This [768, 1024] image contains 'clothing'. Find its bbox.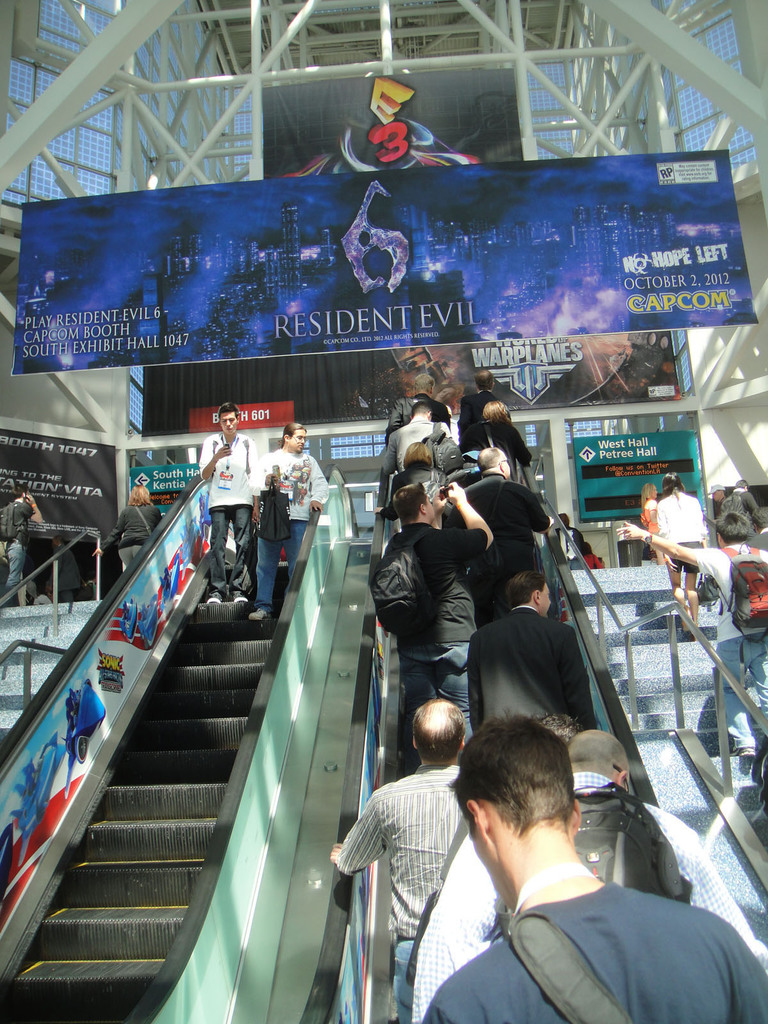
crop(318, 757, 483, 982).
